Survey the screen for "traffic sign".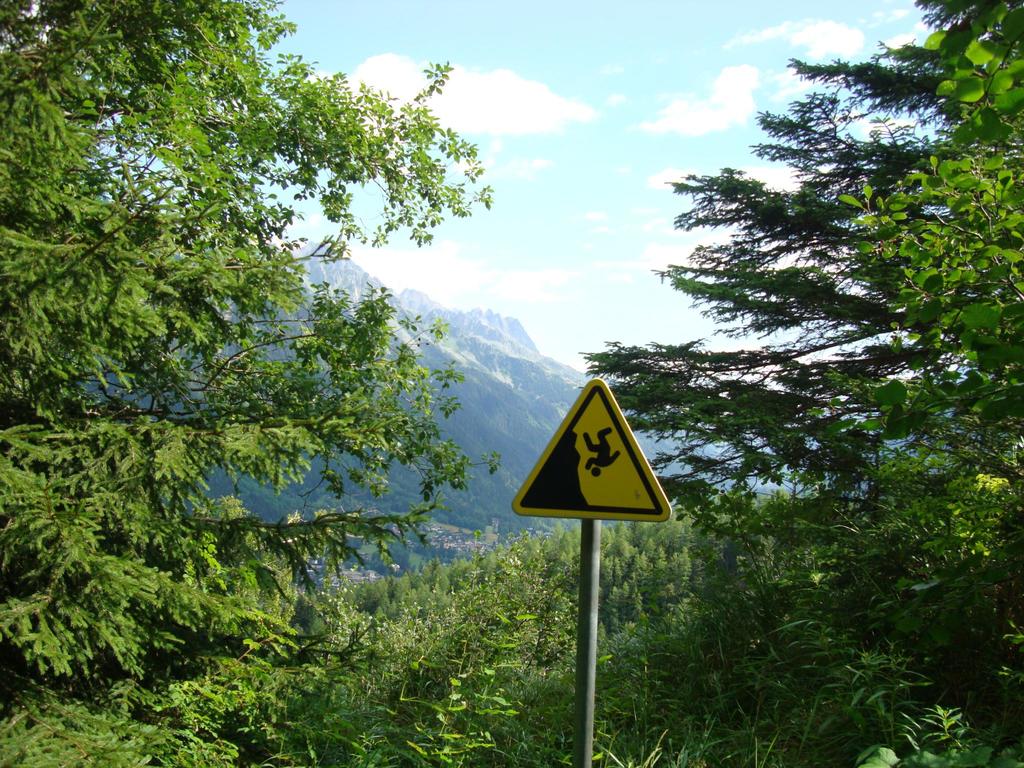
Survey found: x1=509 y1=378 x2=674 y2=532.
